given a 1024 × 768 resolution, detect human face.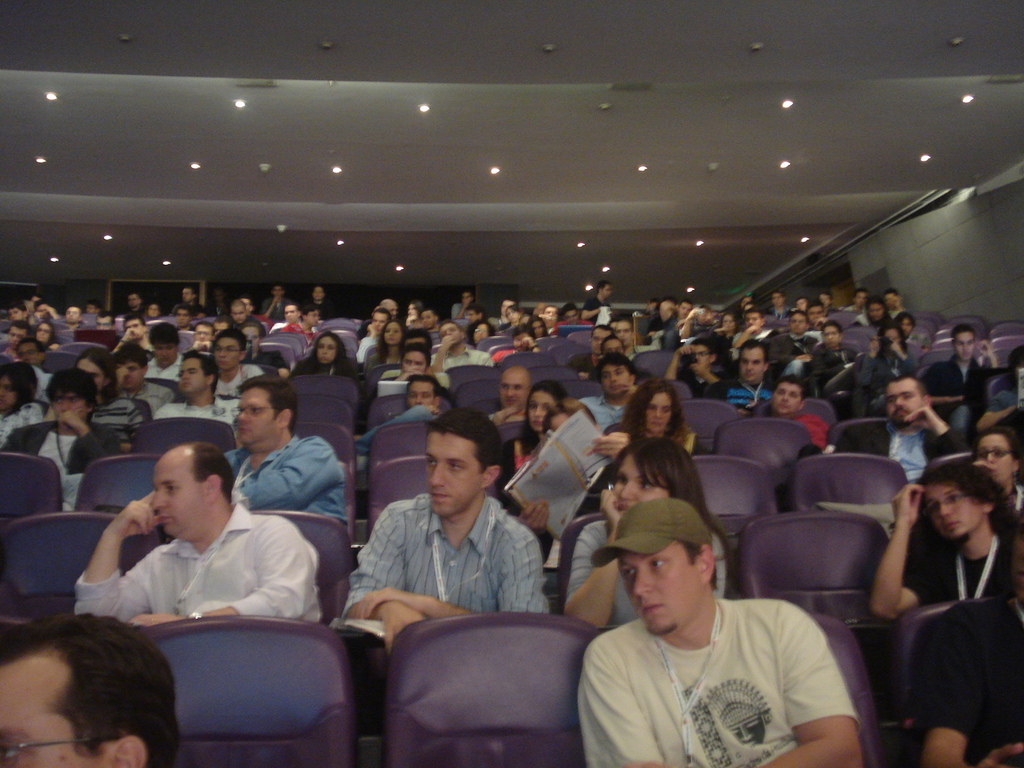
[612, 540, 707, 625].
